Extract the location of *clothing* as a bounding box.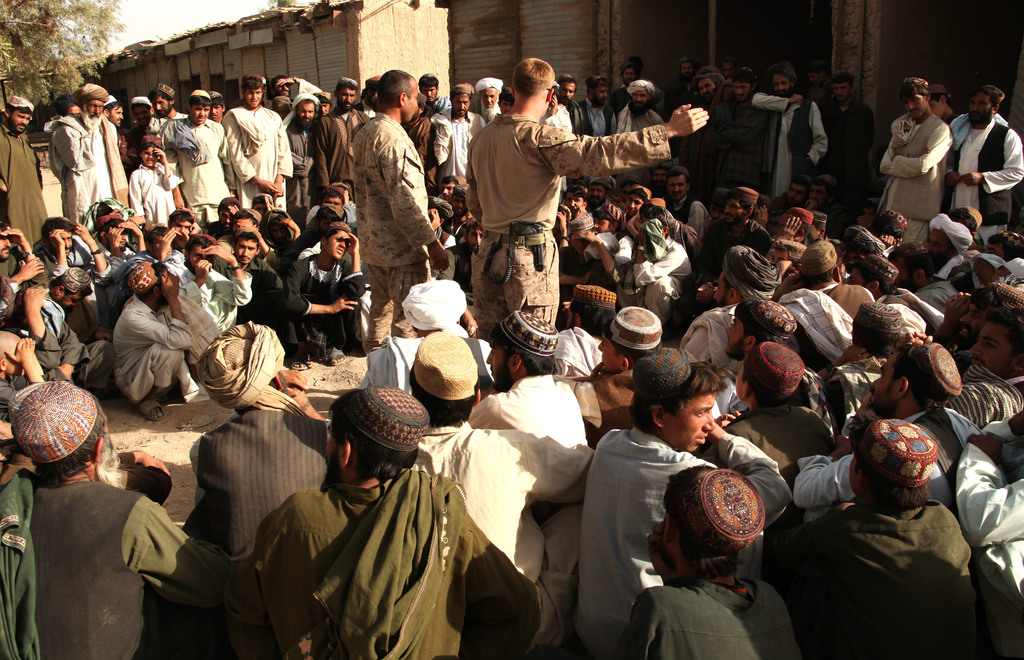
BBox(411, 418, 608, 659).
